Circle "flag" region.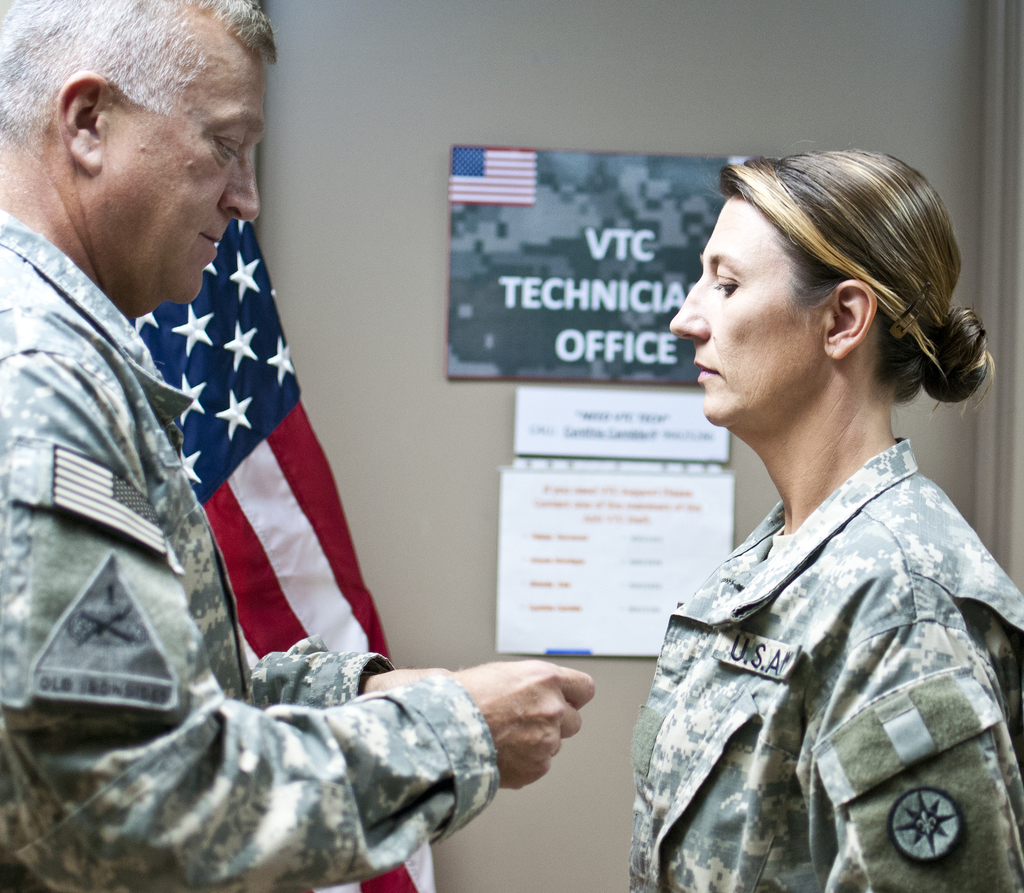
Region: box(451, 147, 540, 209).
